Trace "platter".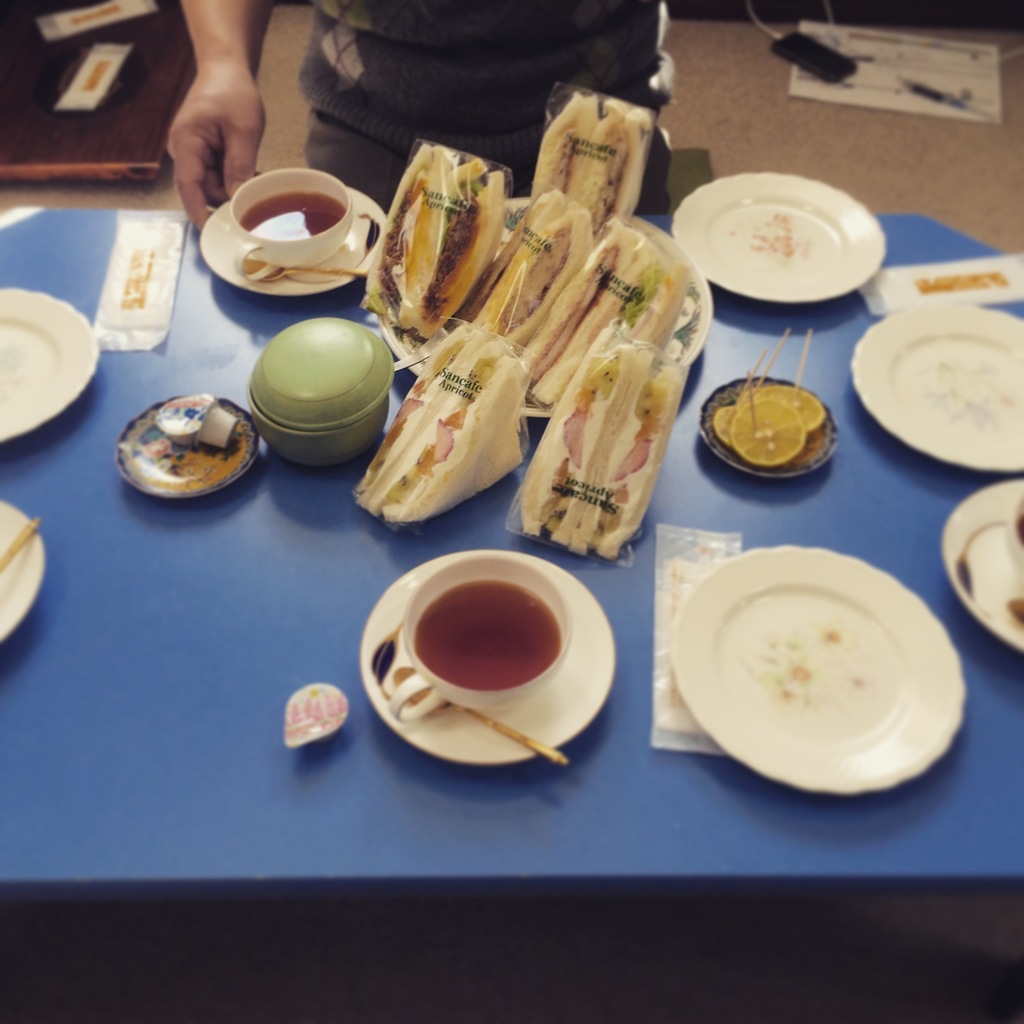
Traced to <region>0, 284, 95, 435</region>.
